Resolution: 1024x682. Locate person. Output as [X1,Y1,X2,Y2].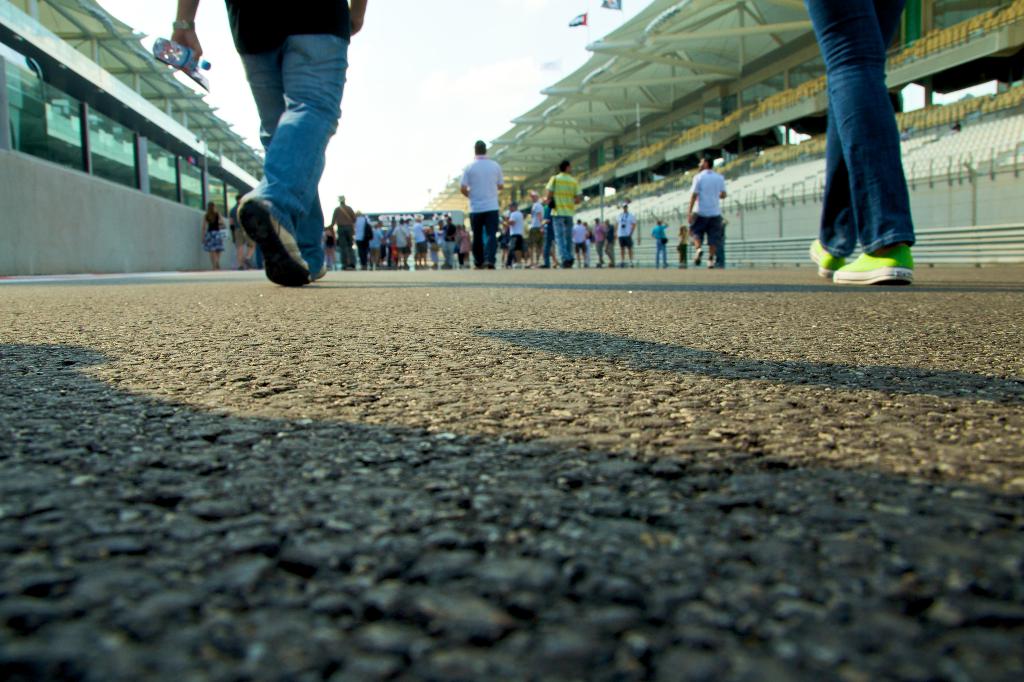
[228,193,255,266].
